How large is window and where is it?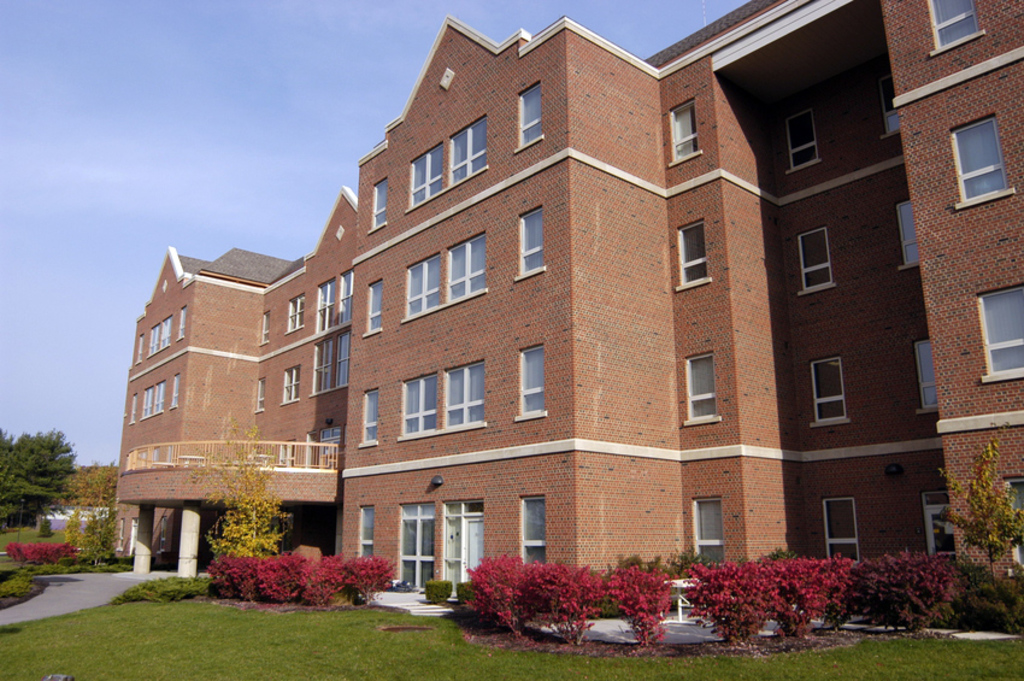
Bounding box: [312,281,334,333].
